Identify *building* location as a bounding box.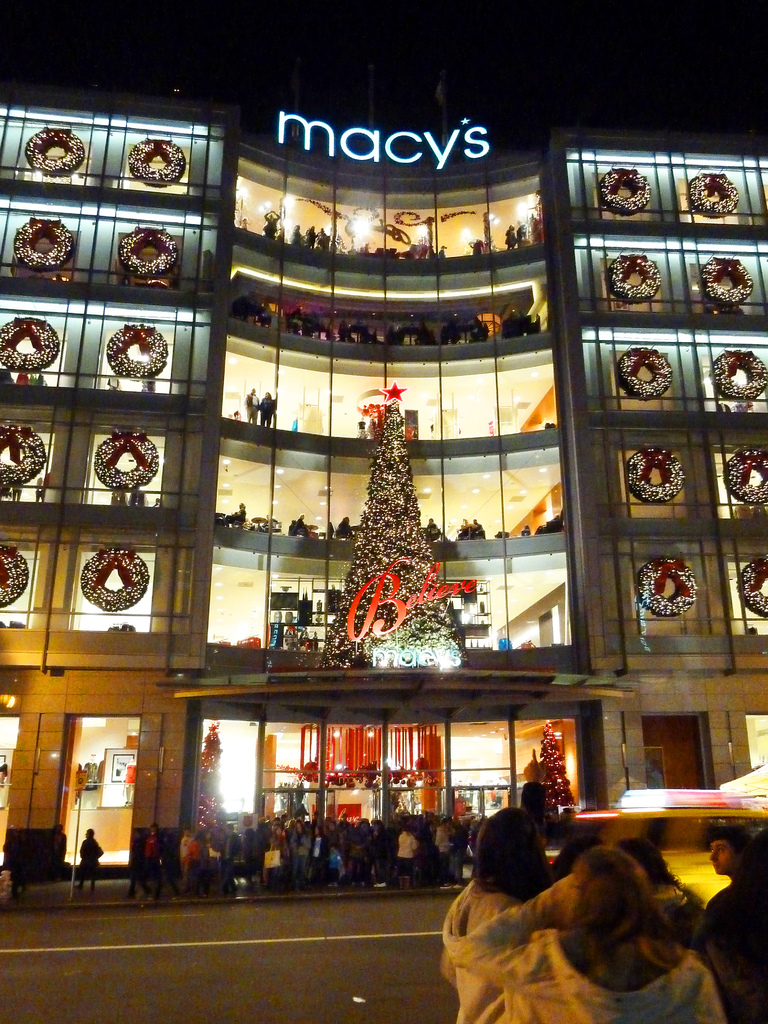
[x1=0, y1=65, x2=767, y2=863].
